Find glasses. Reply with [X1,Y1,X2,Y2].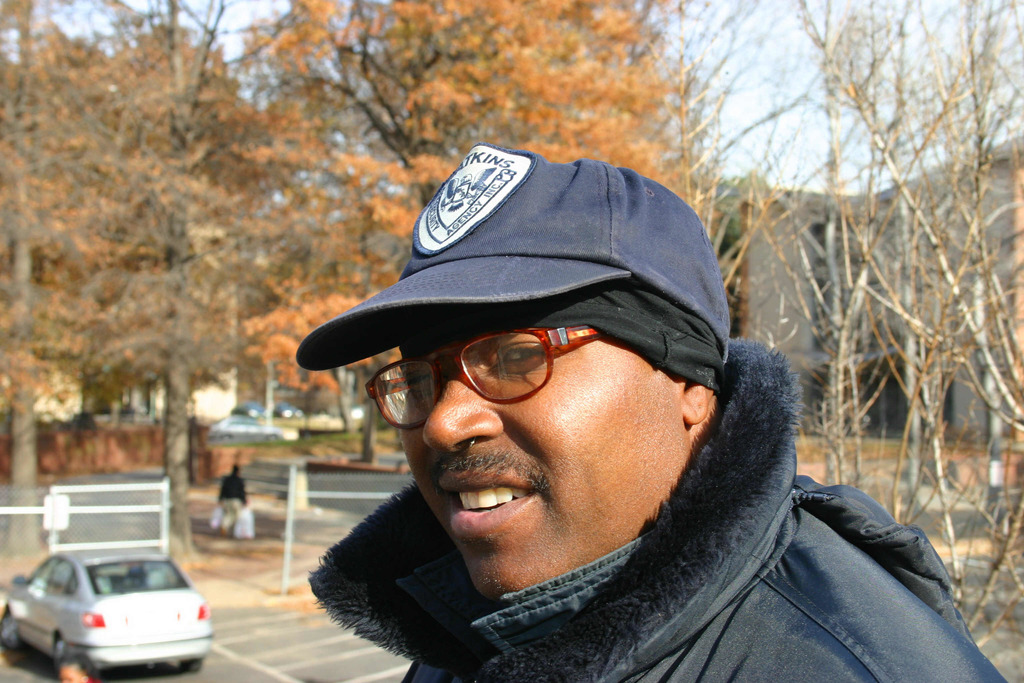
[369,317,627,429].
